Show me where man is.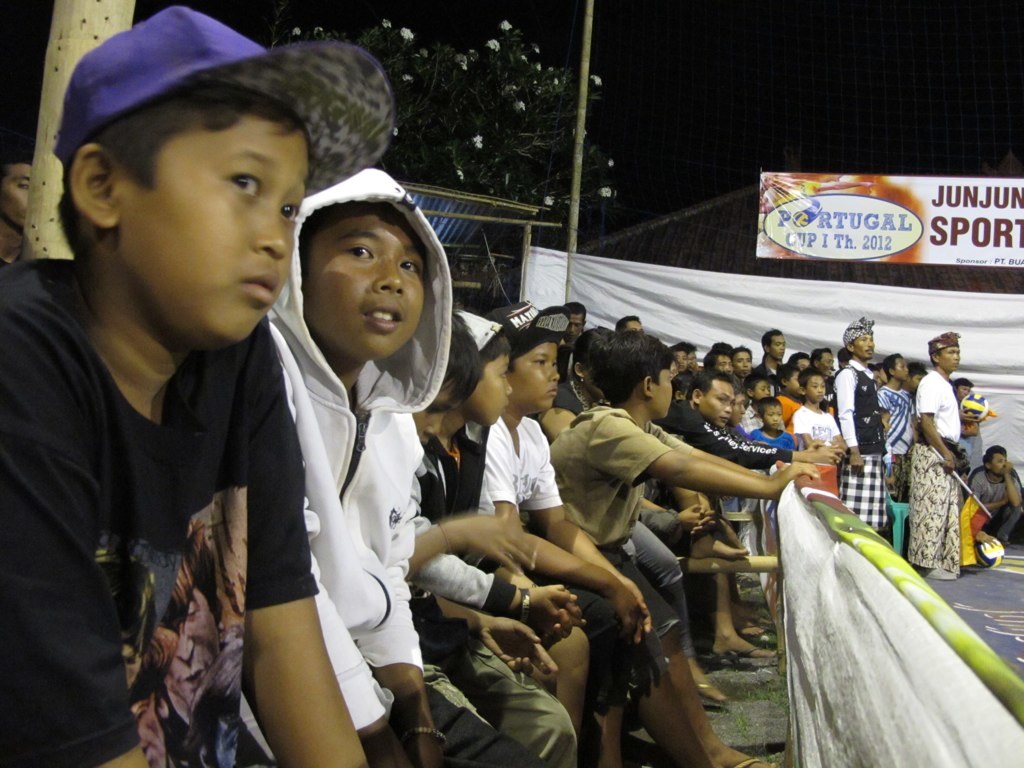
man is at box(827, 313, 889, 532).
